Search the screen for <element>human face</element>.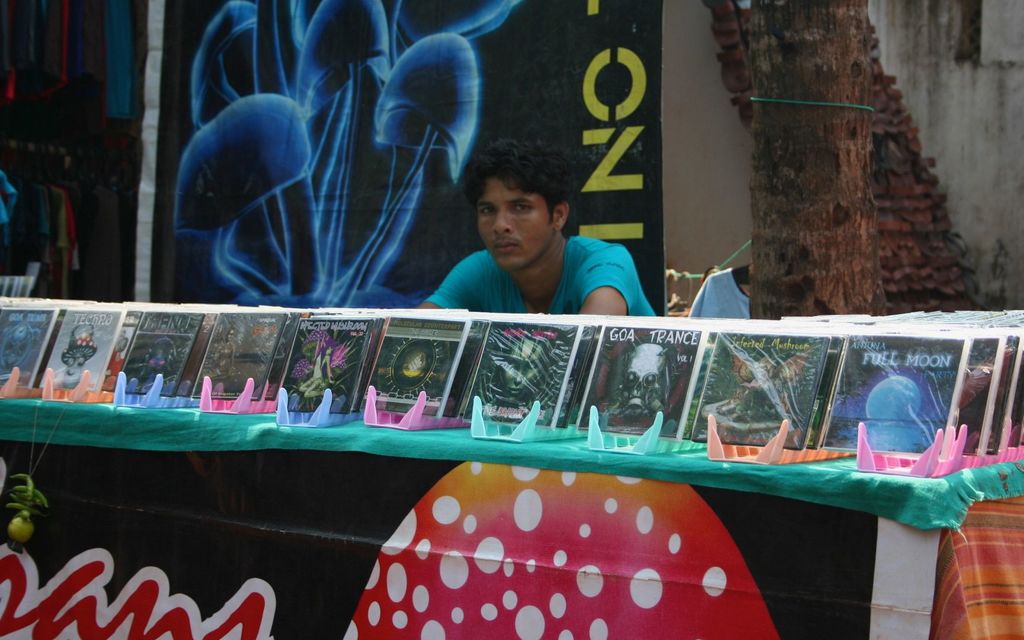
Found at locate(479, 179, 556, 274).
